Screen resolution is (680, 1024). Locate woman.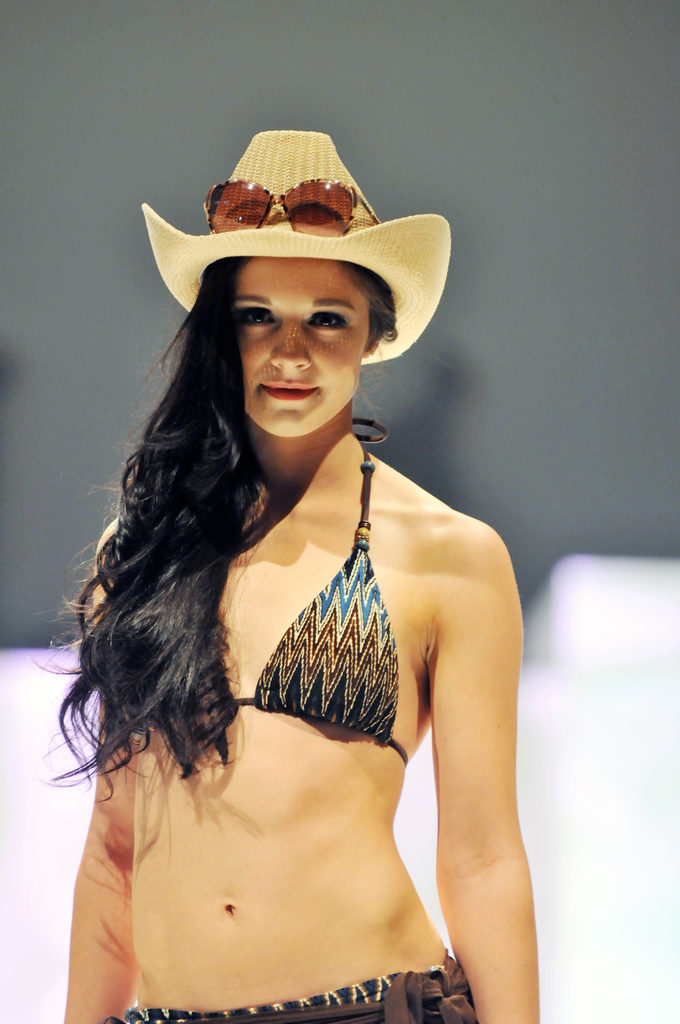
<bbox>46, 131, 554, 1023</bbox>.
